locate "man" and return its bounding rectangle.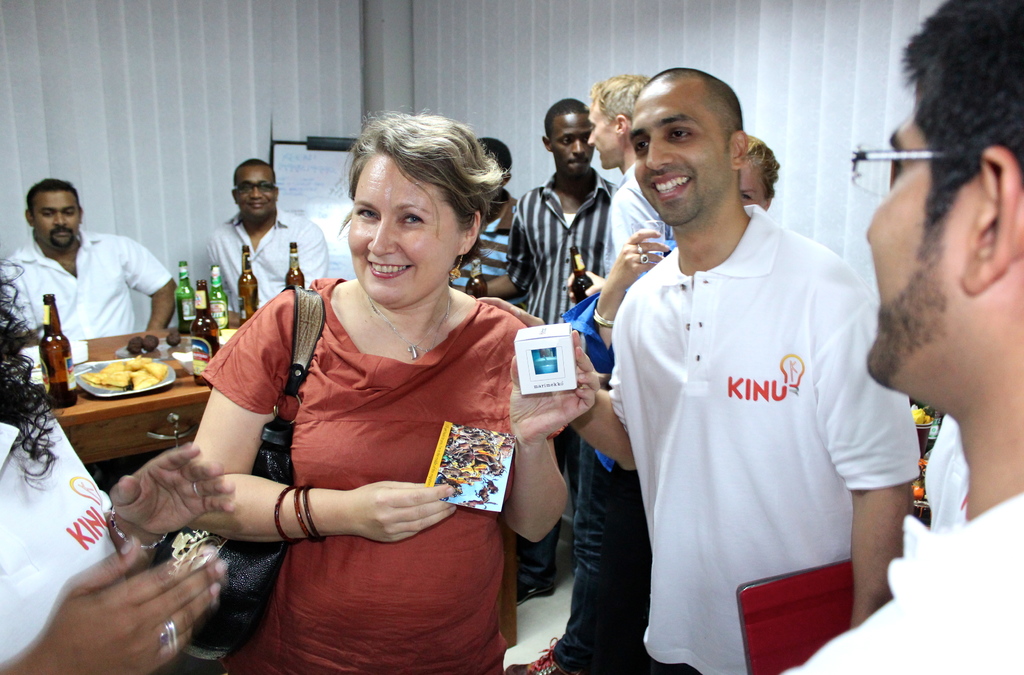
box=[606, 60, 899, 672].
